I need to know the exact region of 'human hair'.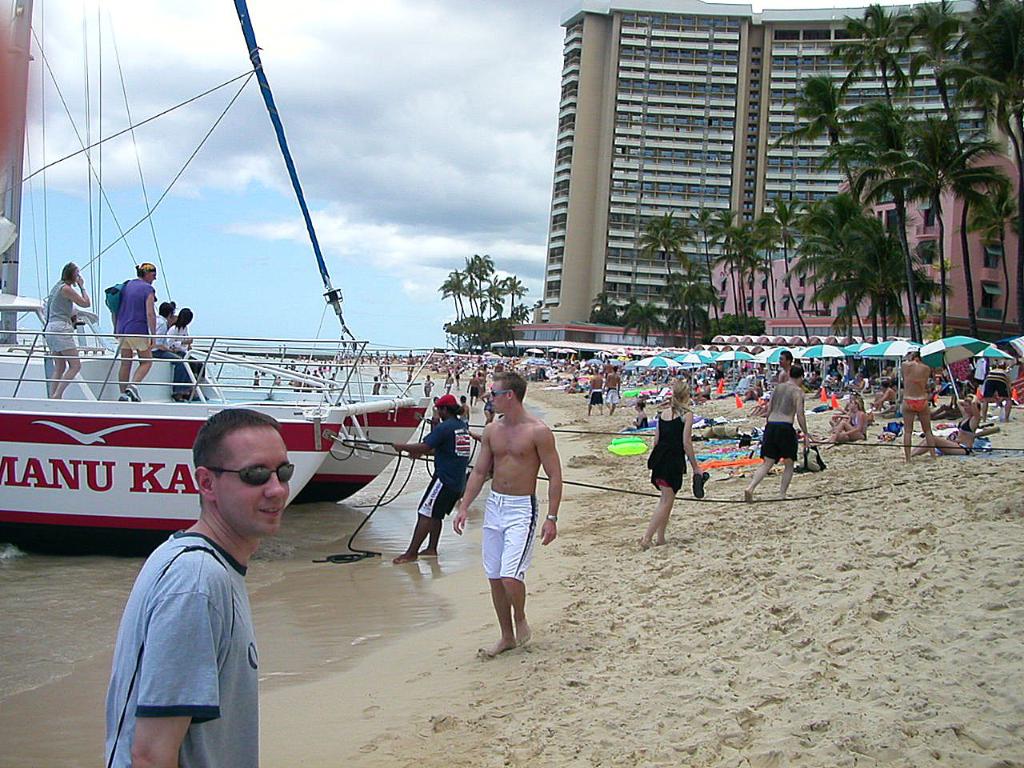
Region: 61:258:82:282.
